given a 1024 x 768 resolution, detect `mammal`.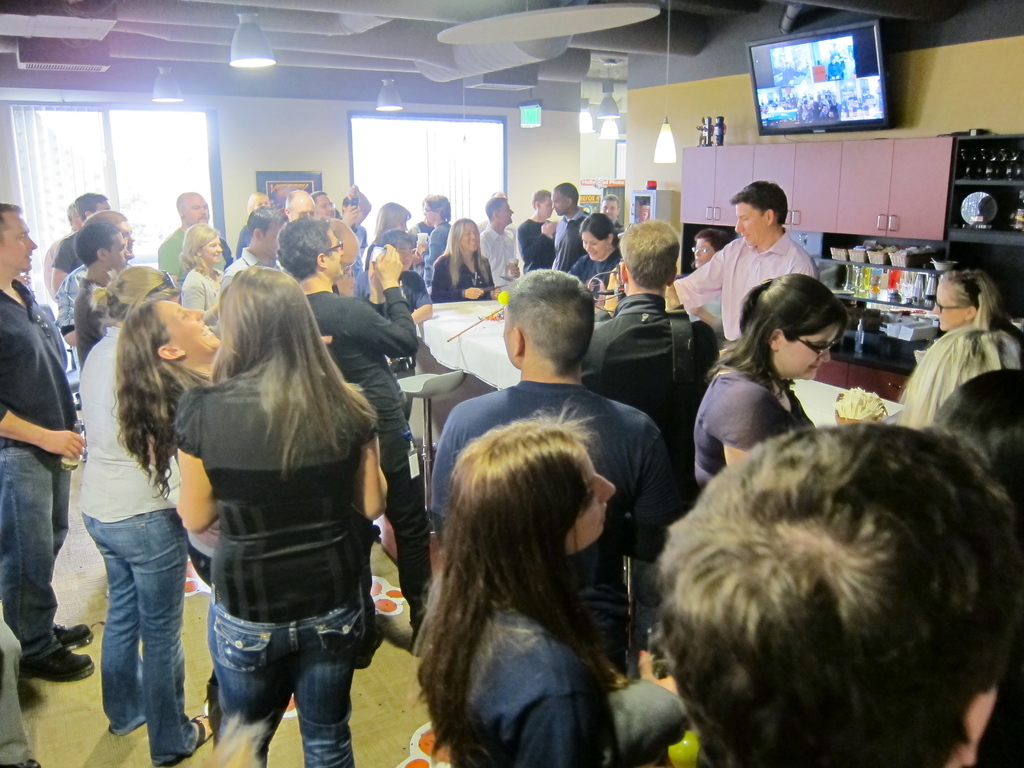
rect(49, 195, 109, 298).
